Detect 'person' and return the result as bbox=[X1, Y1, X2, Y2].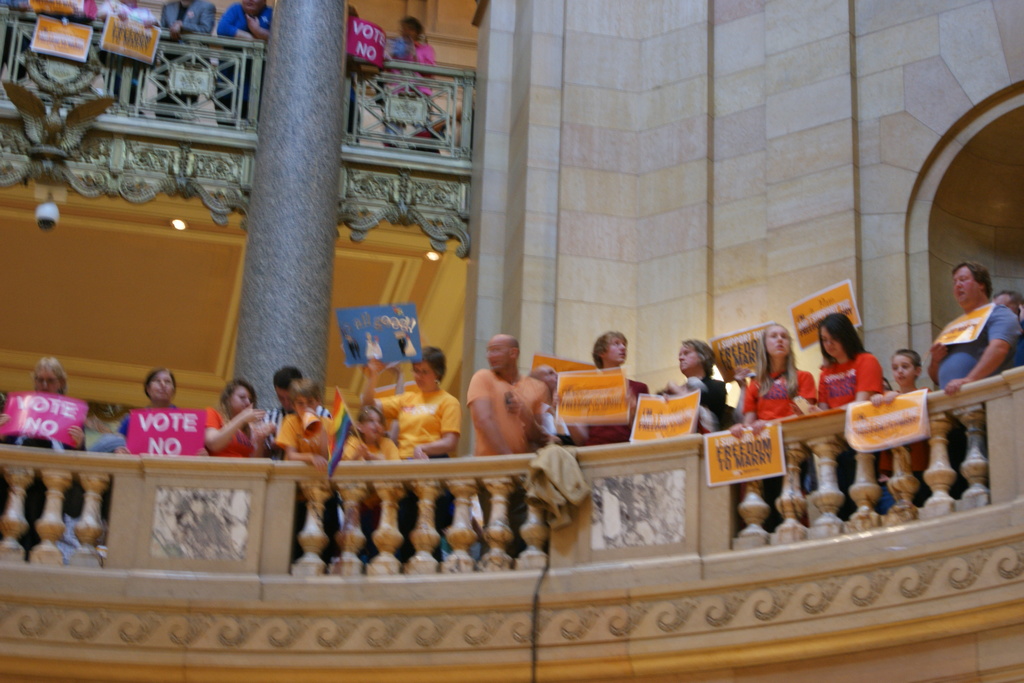
bbox=[925, 259, 1020, 508].
